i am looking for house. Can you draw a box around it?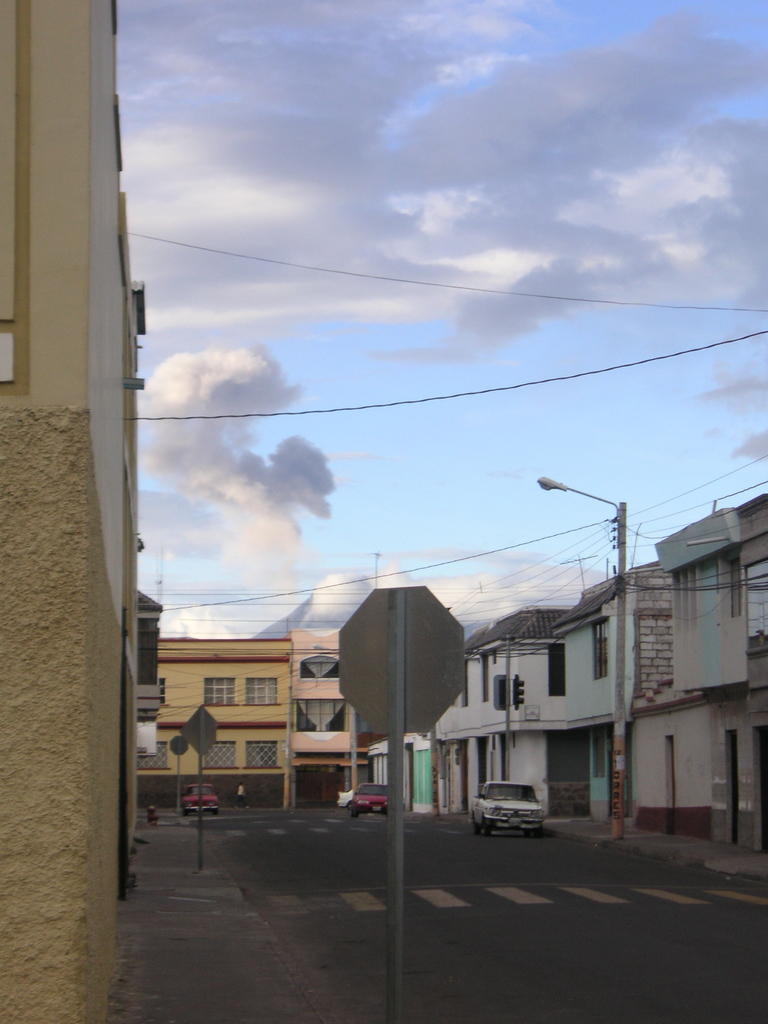
Sure, the bounding box is bbox(431, 600, 611, 824).
